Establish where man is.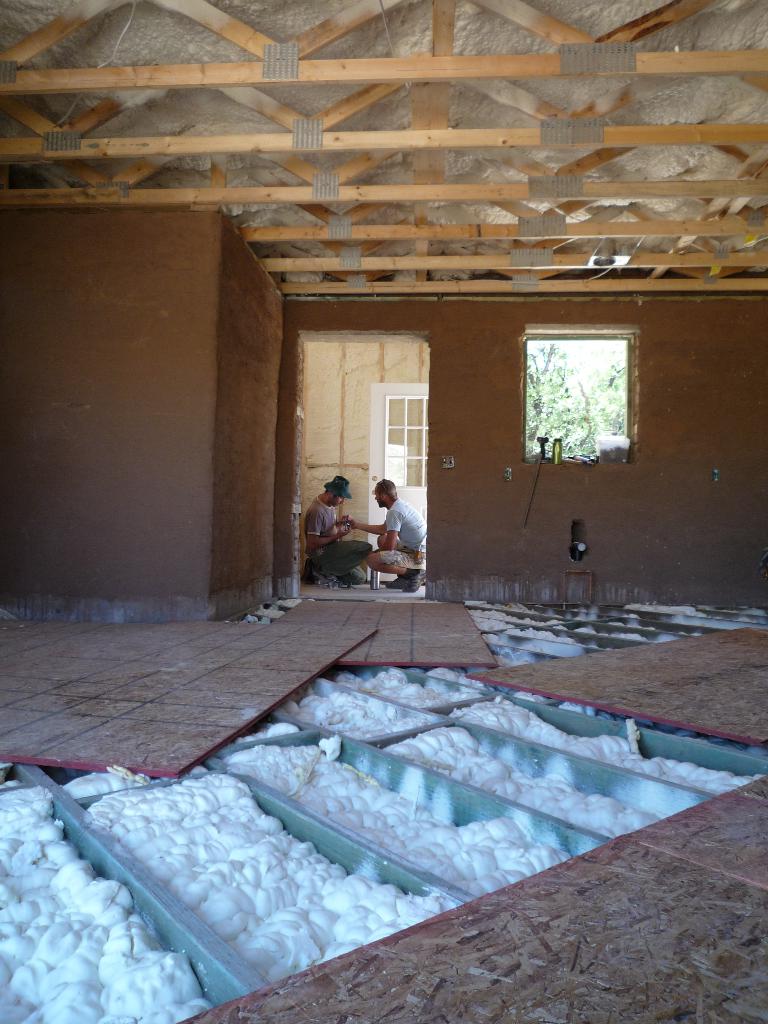
Established at [301,472,371,585].
